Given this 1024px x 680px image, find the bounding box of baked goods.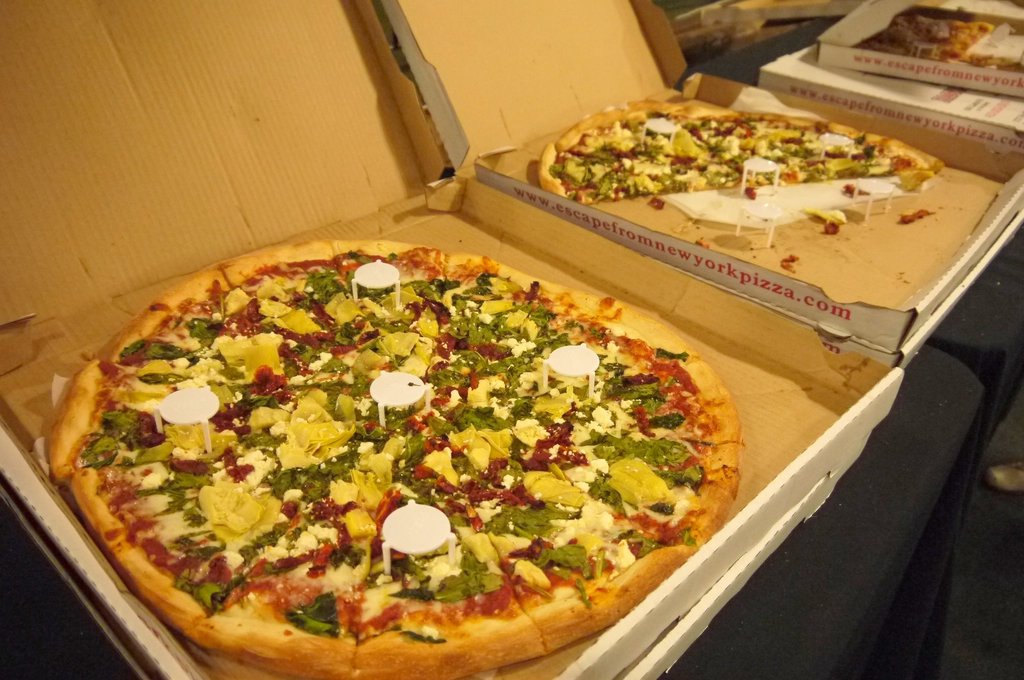
left=47, top=234, right=745, bottom=679.
